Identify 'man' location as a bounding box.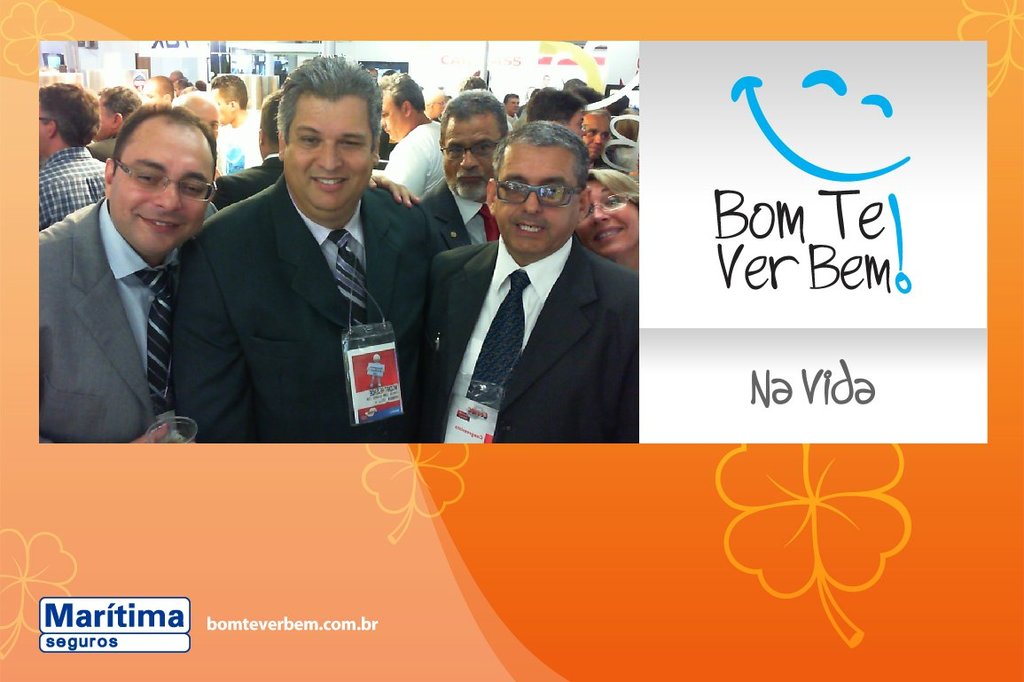
<box>173,90,221,137</box>.
